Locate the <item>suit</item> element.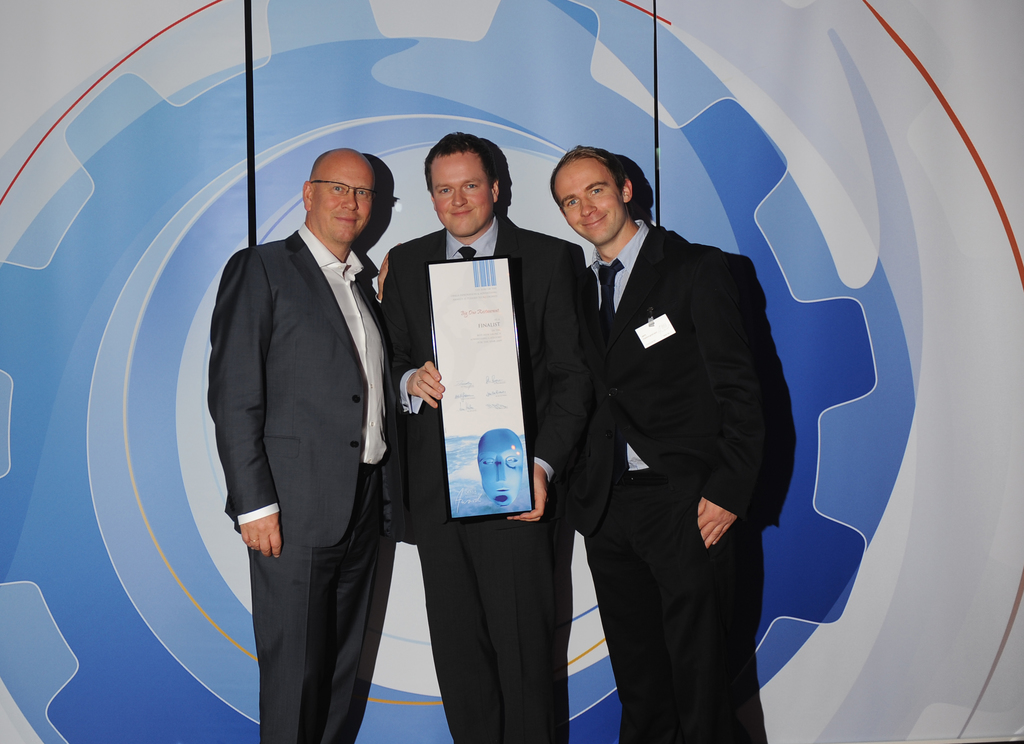
Element bbox: x1=209, y1=119, x2=408, y2=742.
